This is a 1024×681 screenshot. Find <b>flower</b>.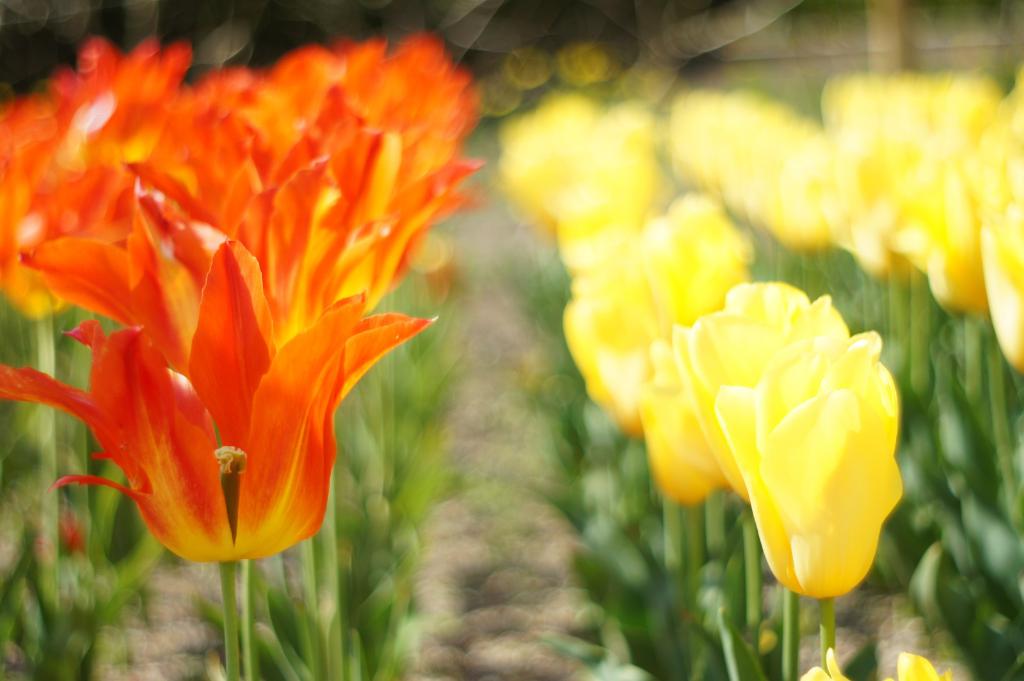
Bounding box: [left=499, top=51, right=1023, bottom=601].
